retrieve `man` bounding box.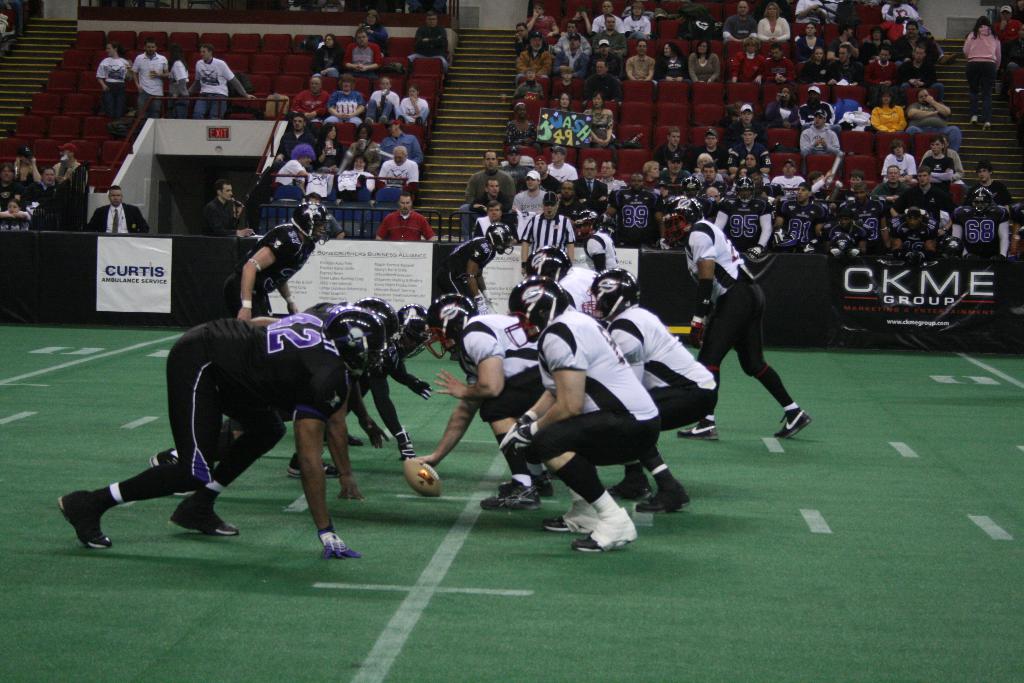
Bounding box: (left=600, top=16, right=626, bottom=49).
